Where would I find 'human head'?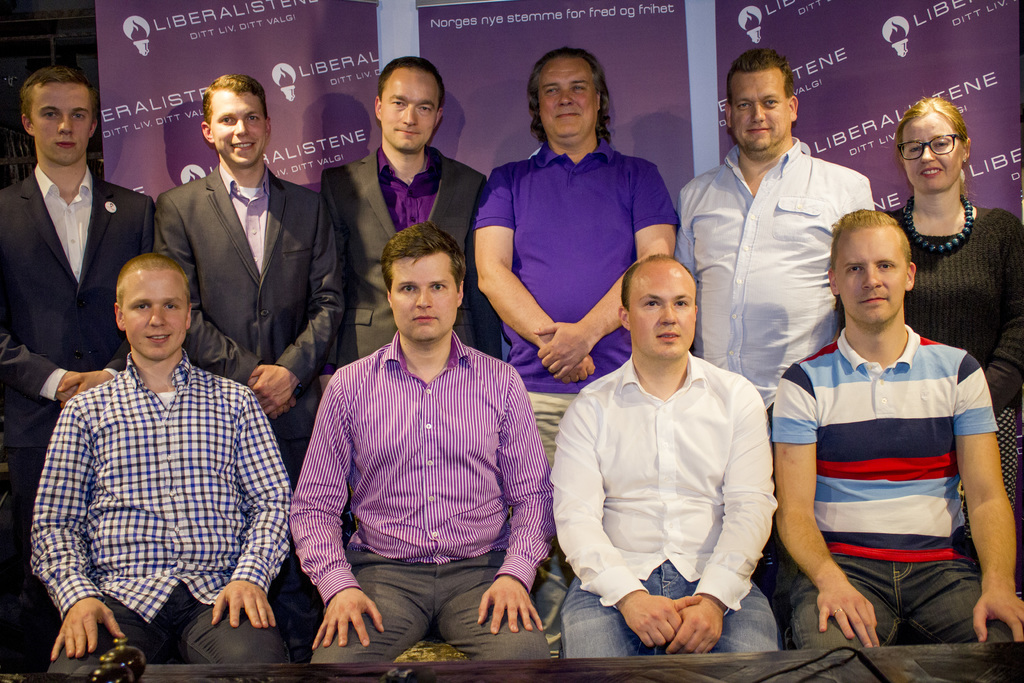
At (114,251,191,358).
